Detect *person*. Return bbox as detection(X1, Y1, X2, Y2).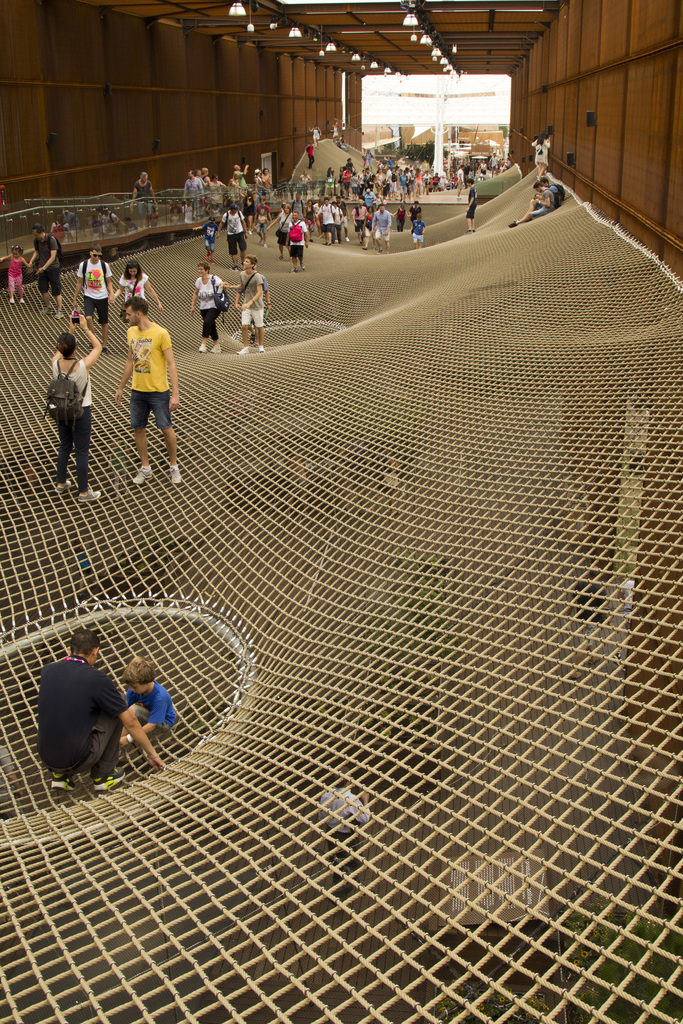
detection(70, 244, 115, 321).
